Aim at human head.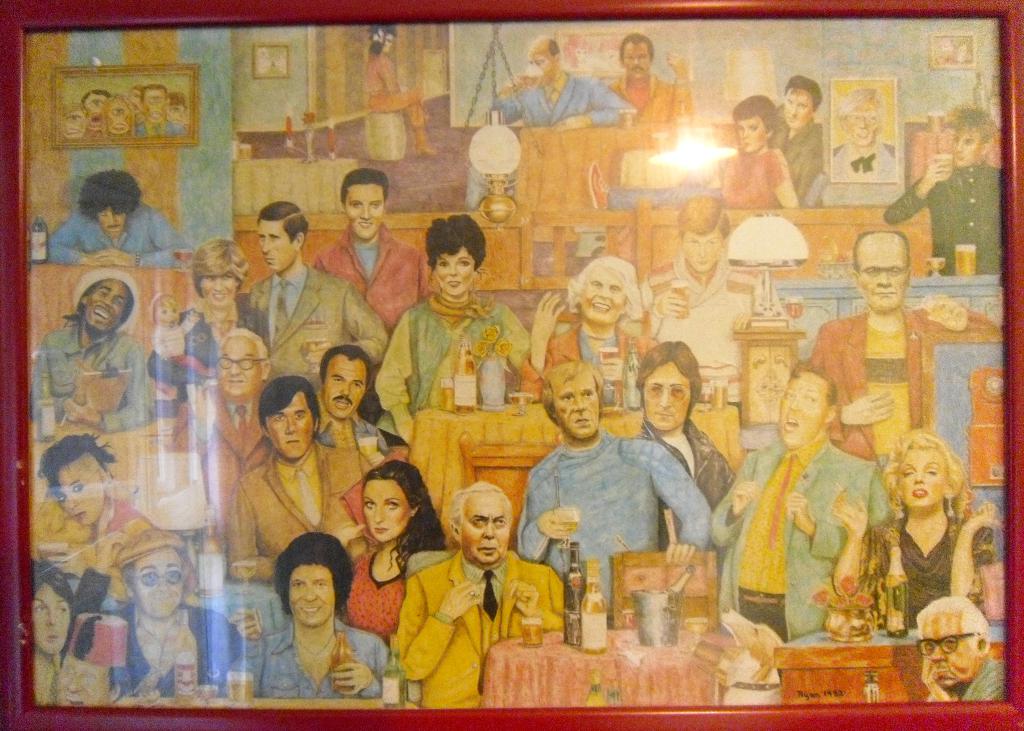
Aimed at select_region(77, 166, 140, 236).
